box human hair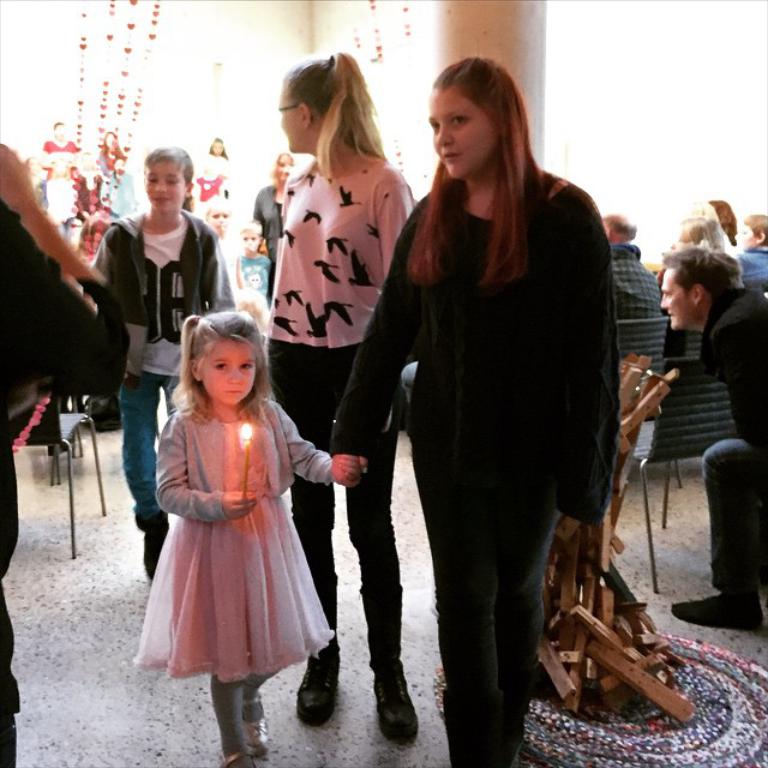
420/60/556/289
